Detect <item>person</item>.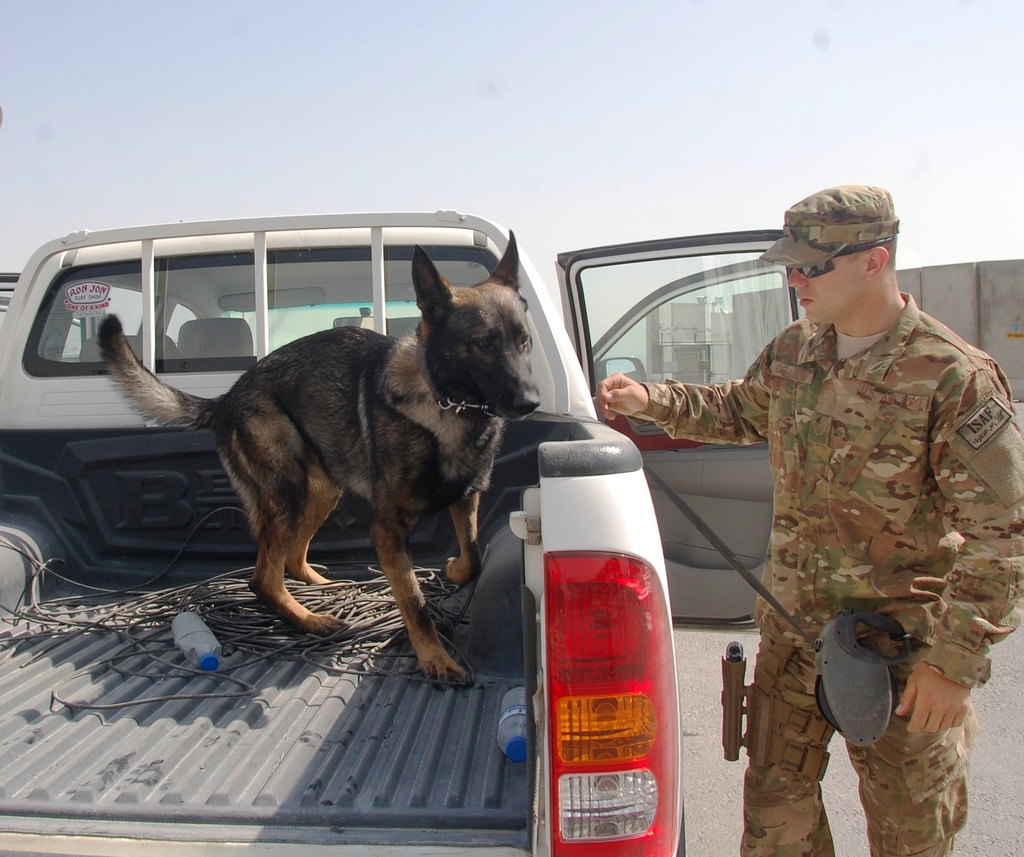
Detected at [591, 181, 1023, 856].
